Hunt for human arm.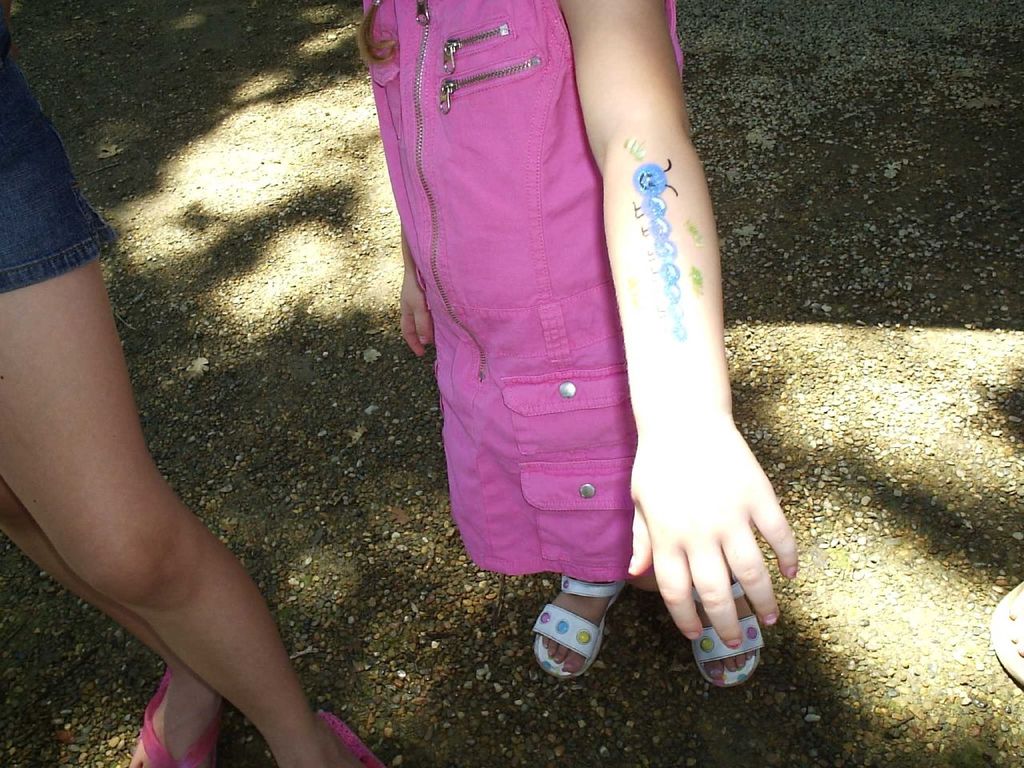
Hunted down at [12, 197, 270, 693].
